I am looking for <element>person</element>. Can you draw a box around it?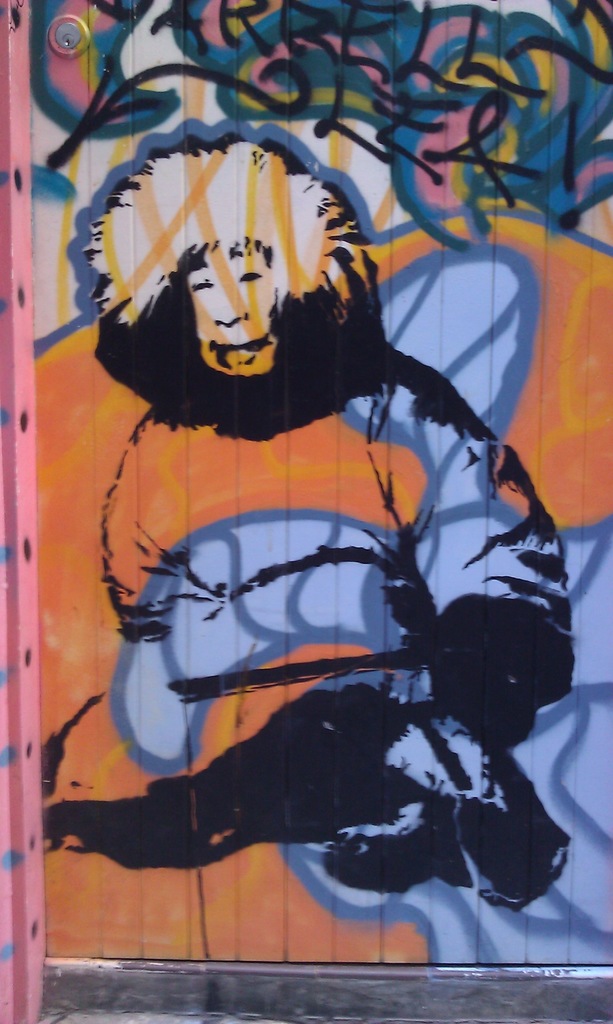
Sure, the bounding box is select_region(32, 152, 605, 892).
